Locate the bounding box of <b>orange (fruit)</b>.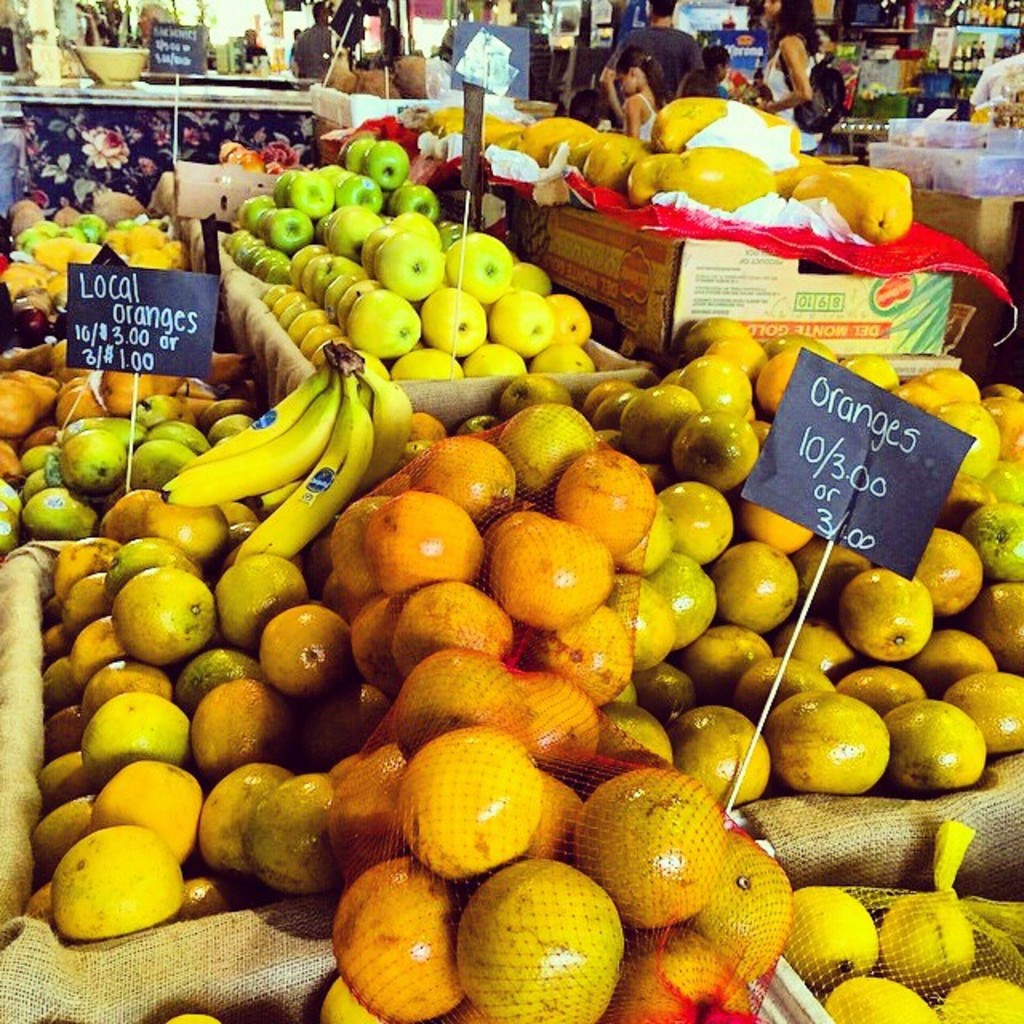
Bounding box: locate(515, 400, 587, 493).
